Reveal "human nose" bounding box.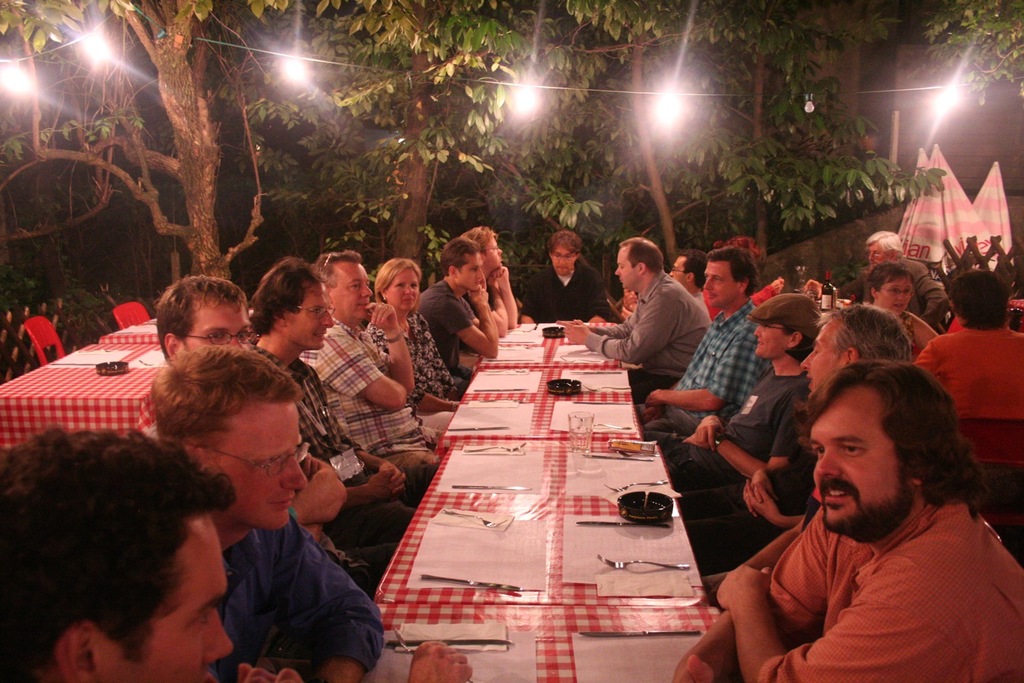
Revealed: <bbox>615, 267, 621, 277</bbox>.
